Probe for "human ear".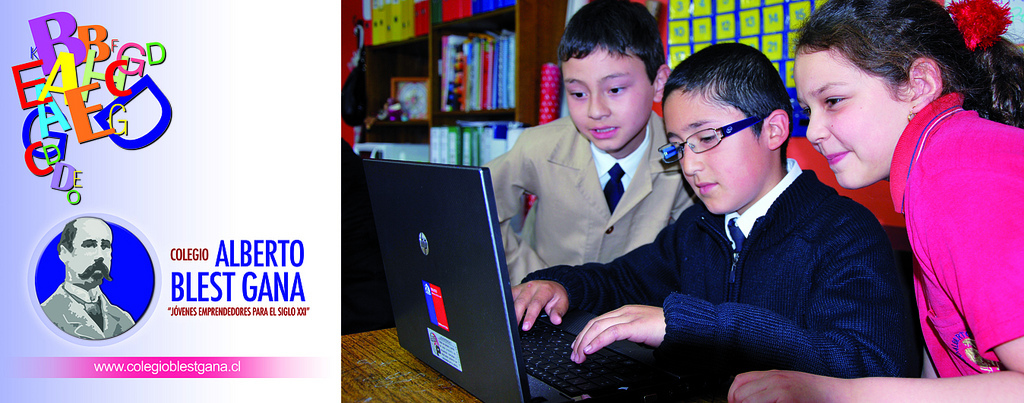
Probe result: 654:64:670:101.
